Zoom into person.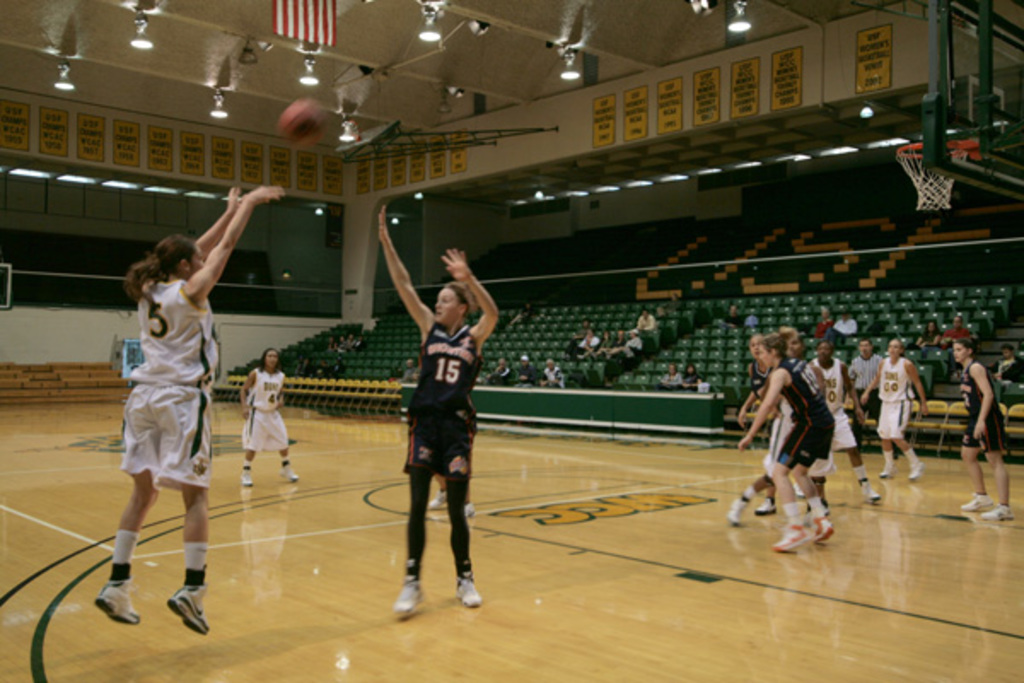
Zoom target: box(386, 237, 492, 620).
